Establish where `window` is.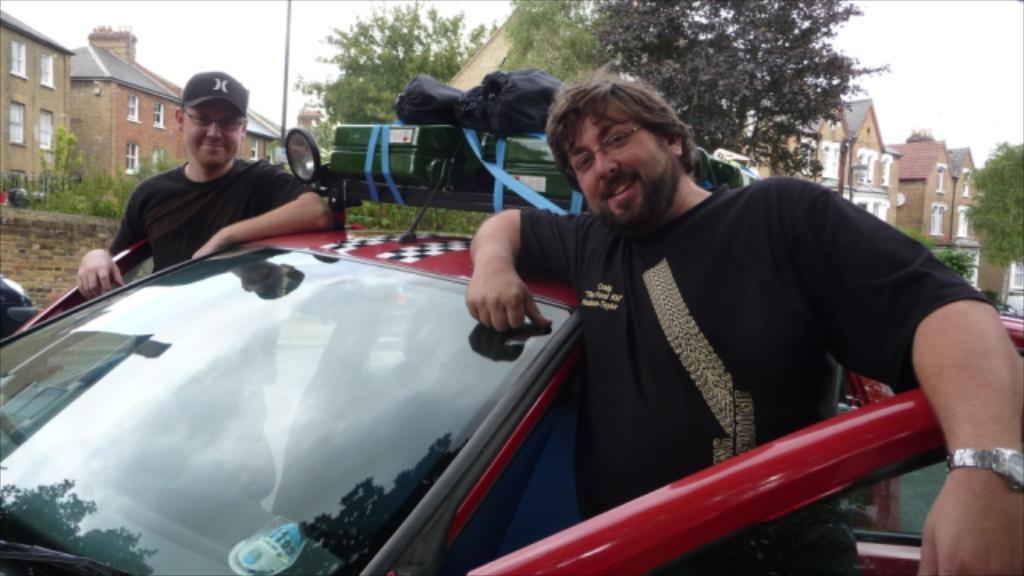
Established at [955,211,976,238].
